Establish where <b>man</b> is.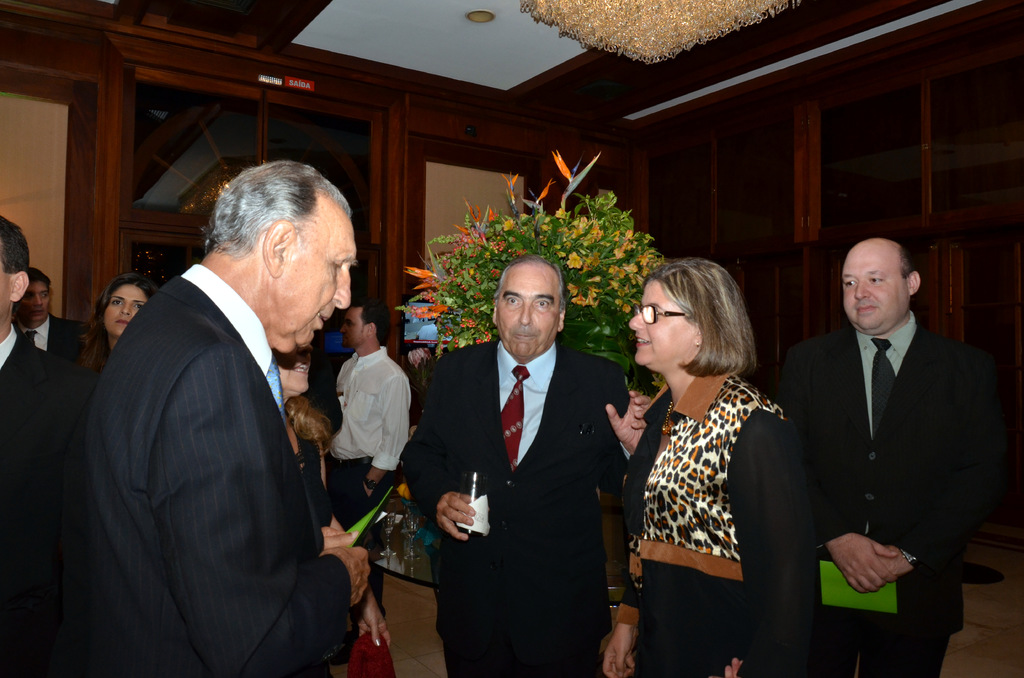
Established at Rect(776, 234, 984, 677).
